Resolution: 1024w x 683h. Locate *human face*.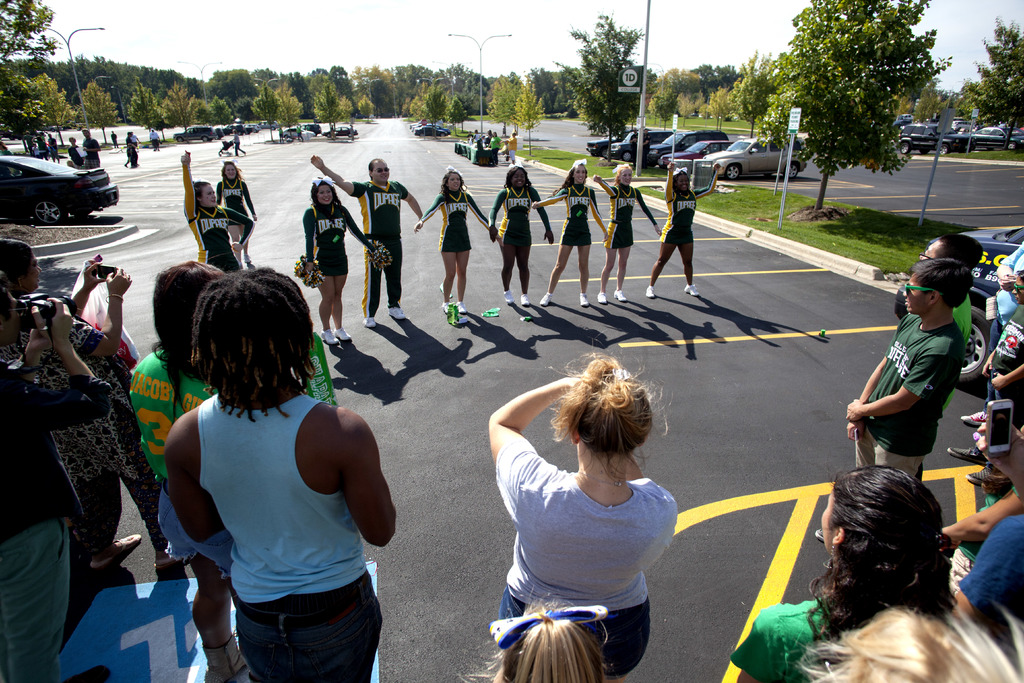
[227,165,236,178].
